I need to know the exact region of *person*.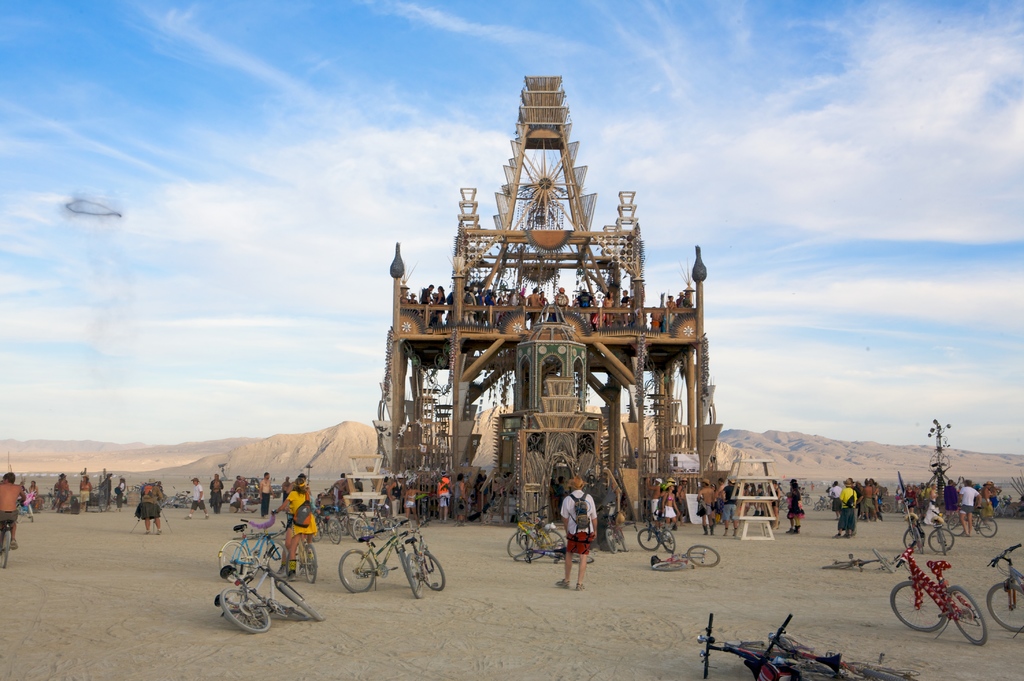
Region: 682,290,694,310.
